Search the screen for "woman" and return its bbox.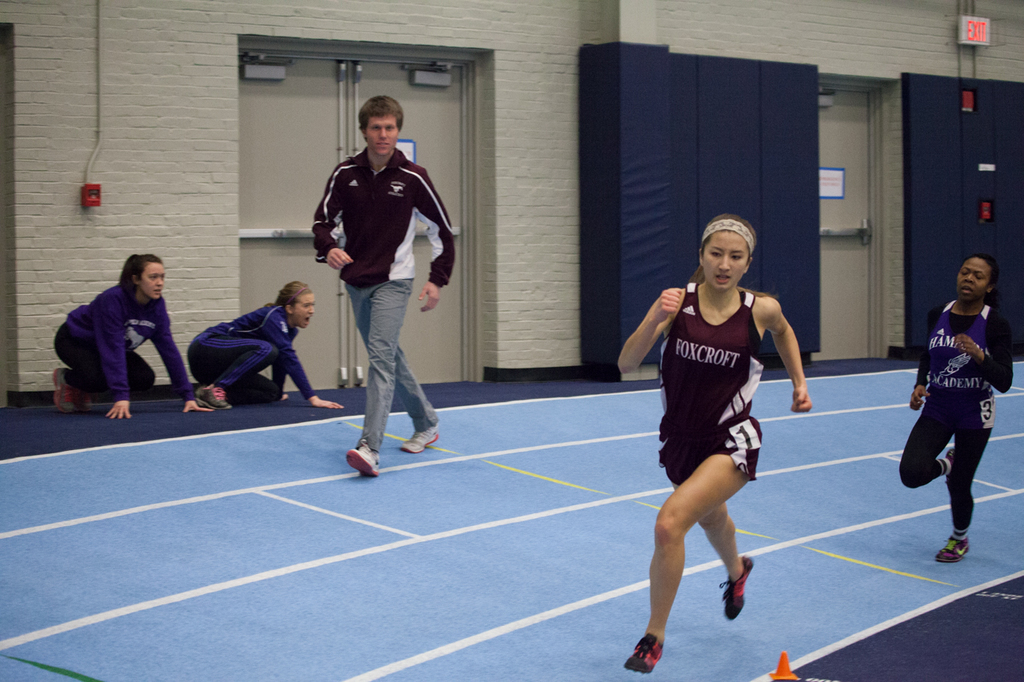
Found: (188, 284, 344, 409).
